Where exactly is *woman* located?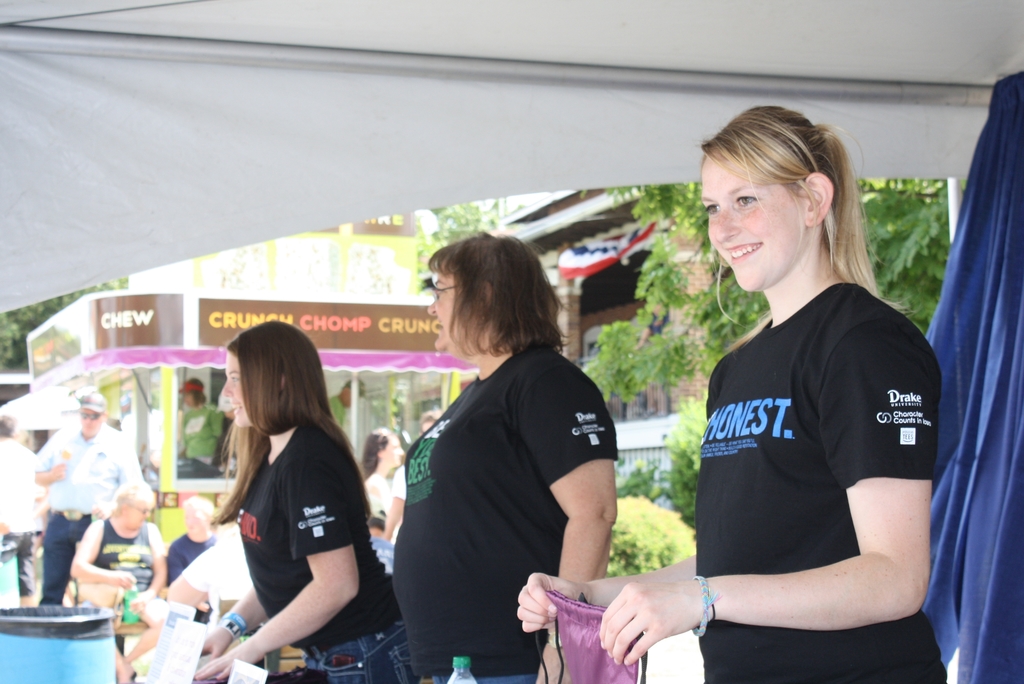
Its bounding box is x1=516, y1=106, x2=941, y2=683.
